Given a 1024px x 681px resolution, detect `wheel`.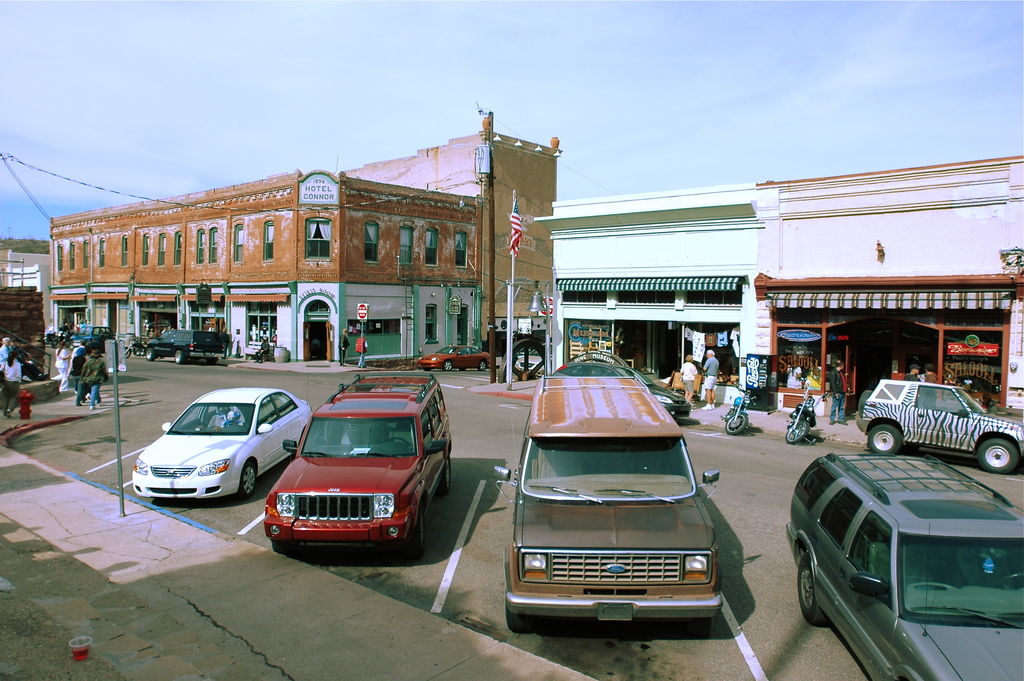
(797, 553, 828, 627).
